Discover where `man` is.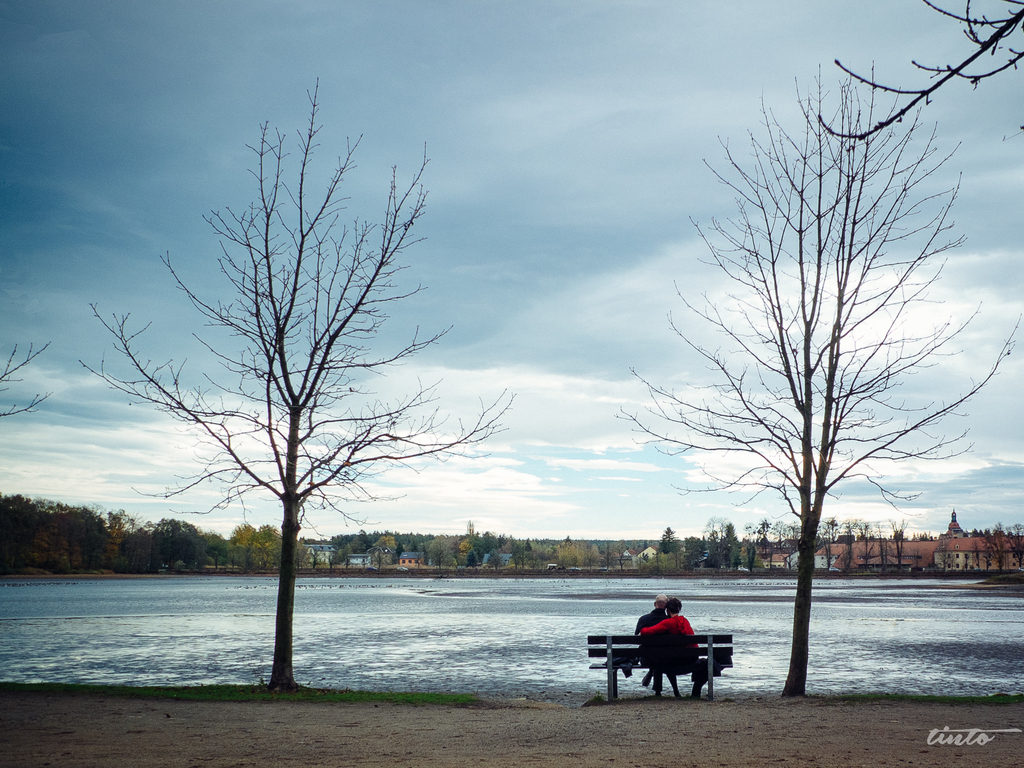
Discovered at crop(630, 589, 684, 698).
